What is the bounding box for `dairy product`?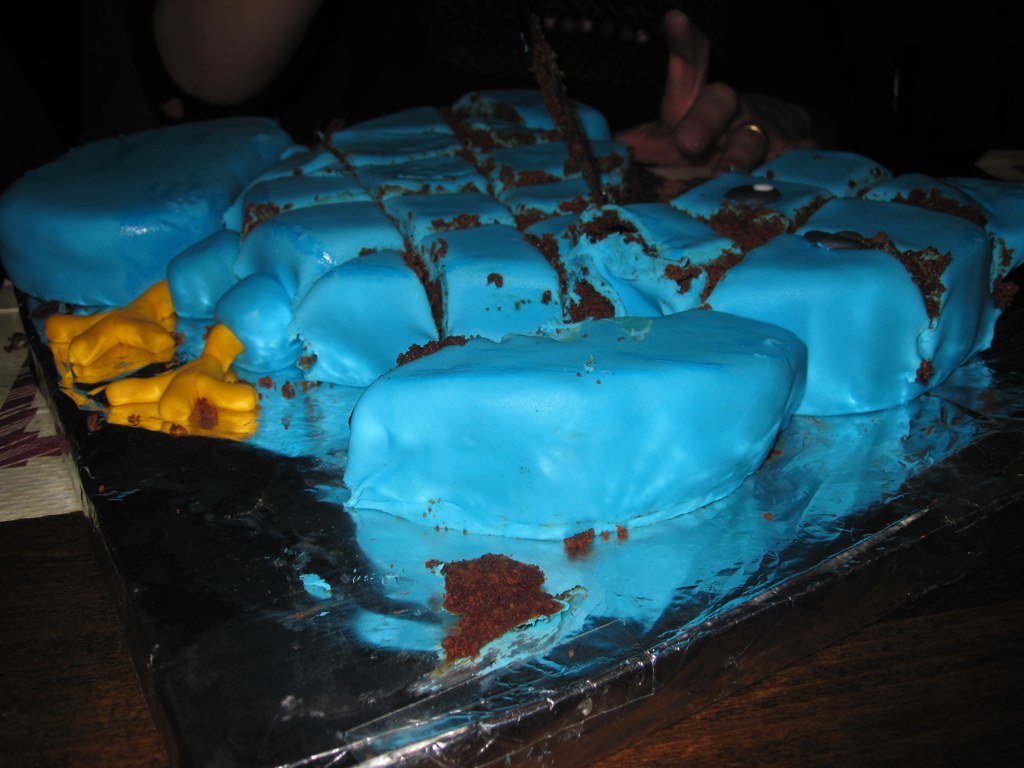
[350, 311, 781, 529].
